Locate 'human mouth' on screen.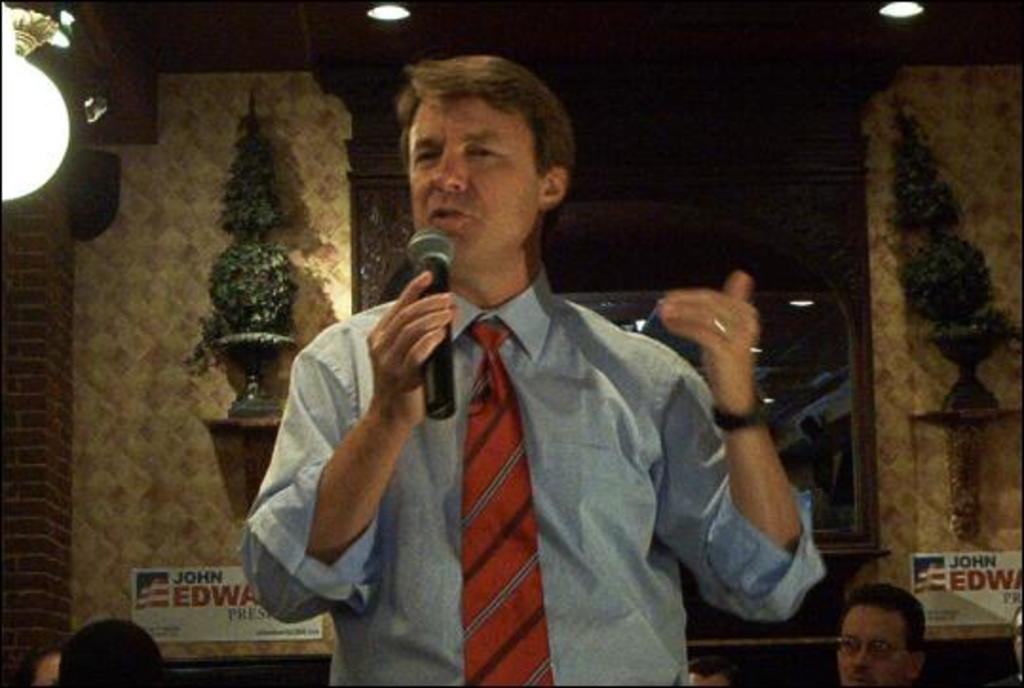
On screen at <bbox>429, 207, 469, 232</bbox>.
